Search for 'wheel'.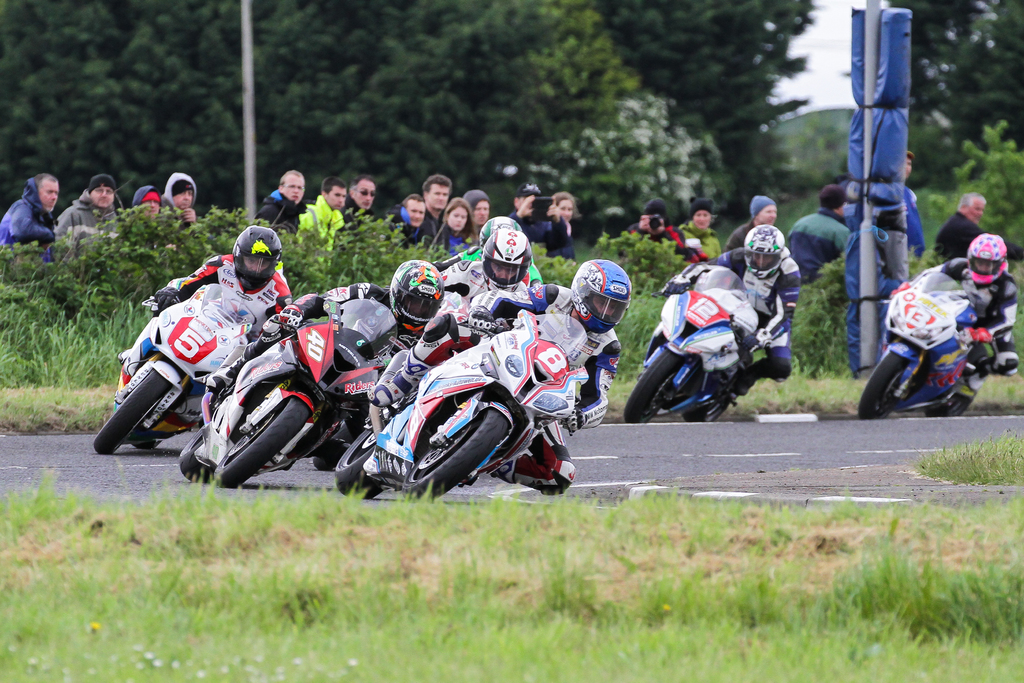
Found at l=623, t=342, r=694, b=427.
